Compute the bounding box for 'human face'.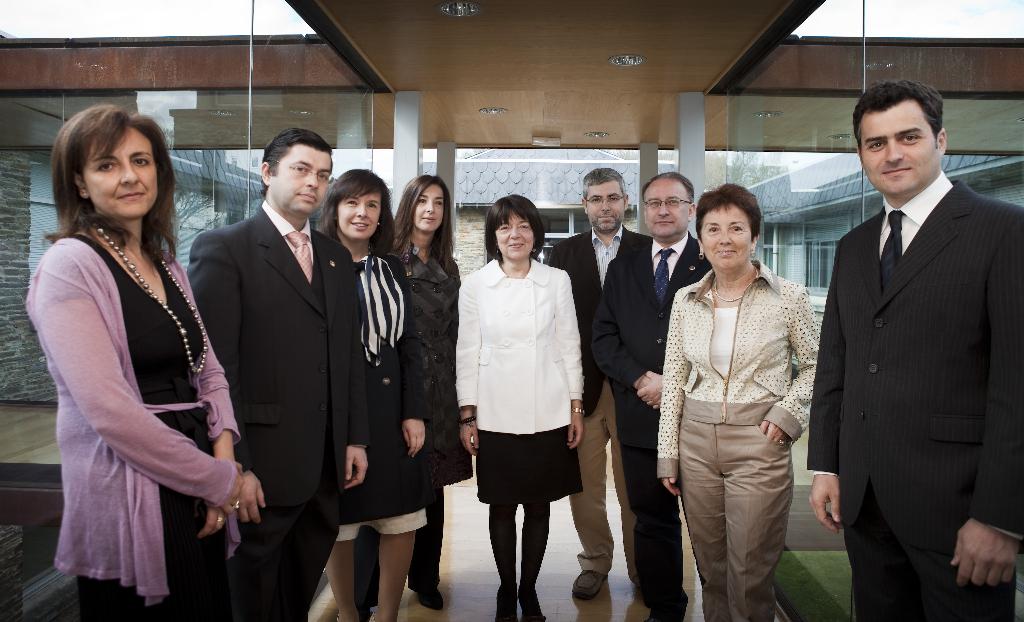
(269,142,332,218).
